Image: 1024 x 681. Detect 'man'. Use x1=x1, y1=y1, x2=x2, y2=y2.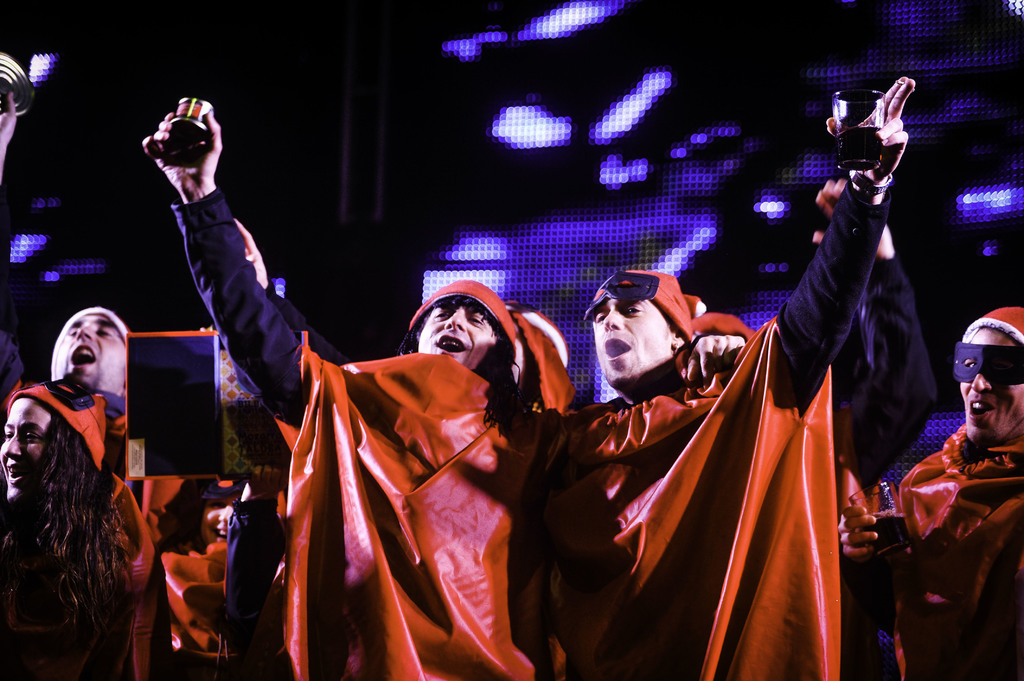
x1=541, y1=72, x2=916, y2=680.
